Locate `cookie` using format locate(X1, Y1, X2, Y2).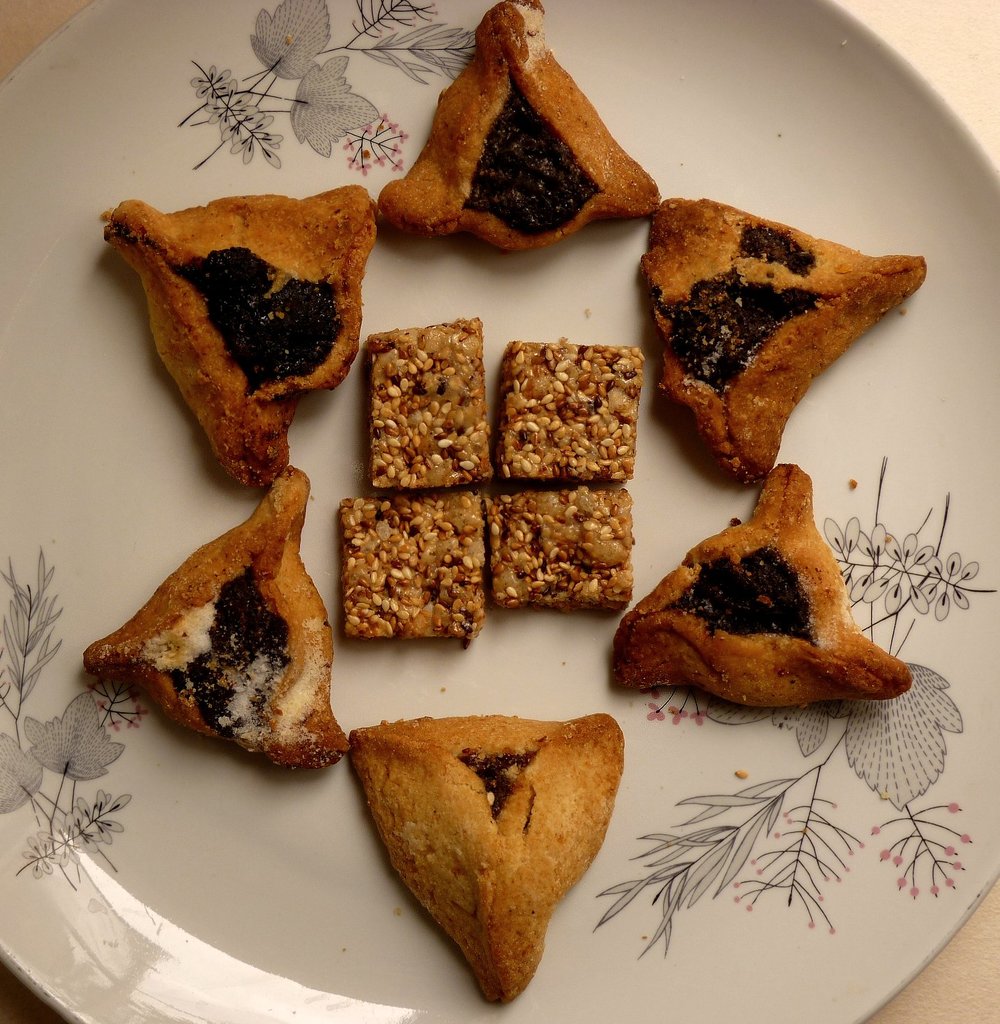
locate(604, 459, 914, 711).
